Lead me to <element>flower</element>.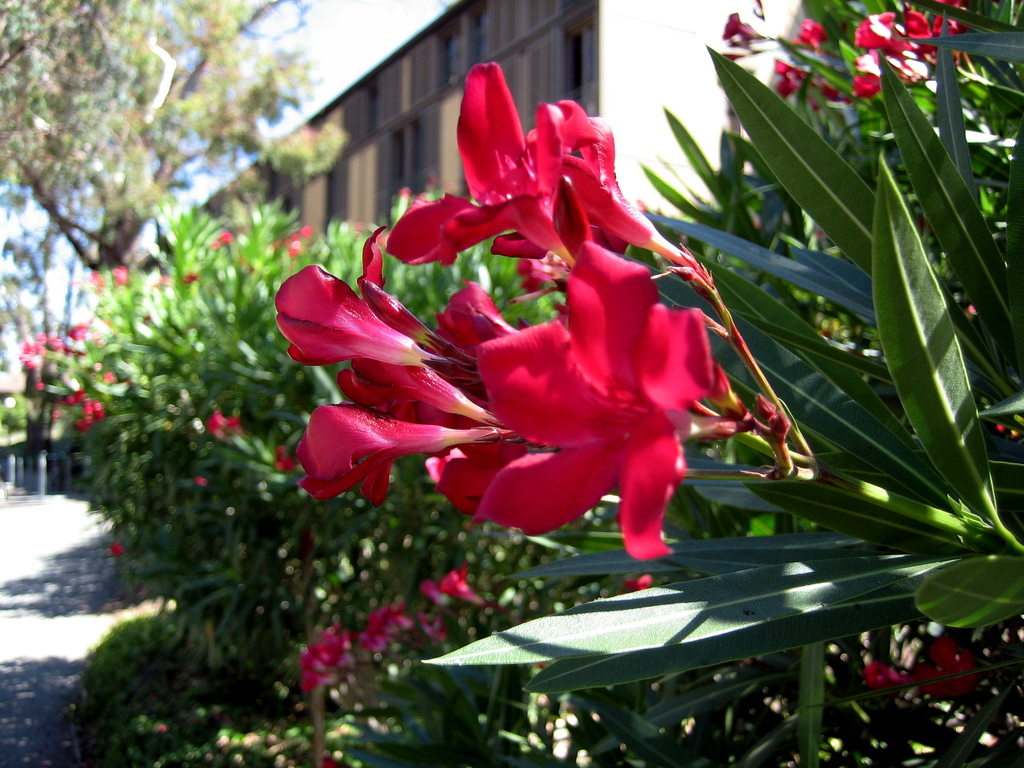
Lead to bbox=[909, 636, 976, 704].
